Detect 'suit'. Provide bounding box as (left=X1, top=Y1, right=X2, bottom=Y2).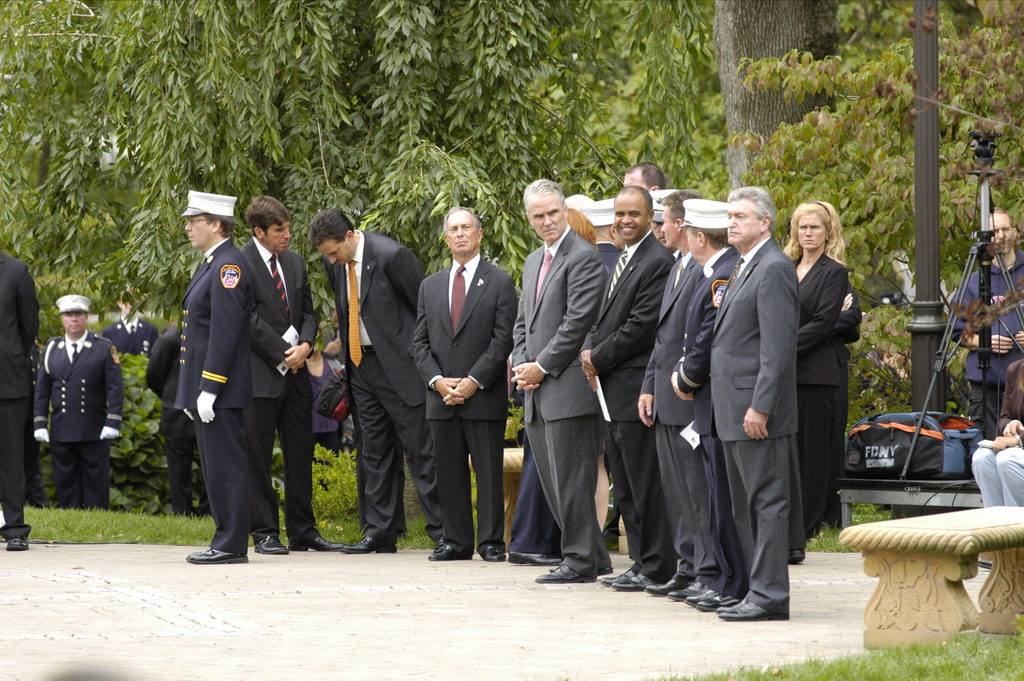
(left=141, top=323, right=198, bottom=521).
